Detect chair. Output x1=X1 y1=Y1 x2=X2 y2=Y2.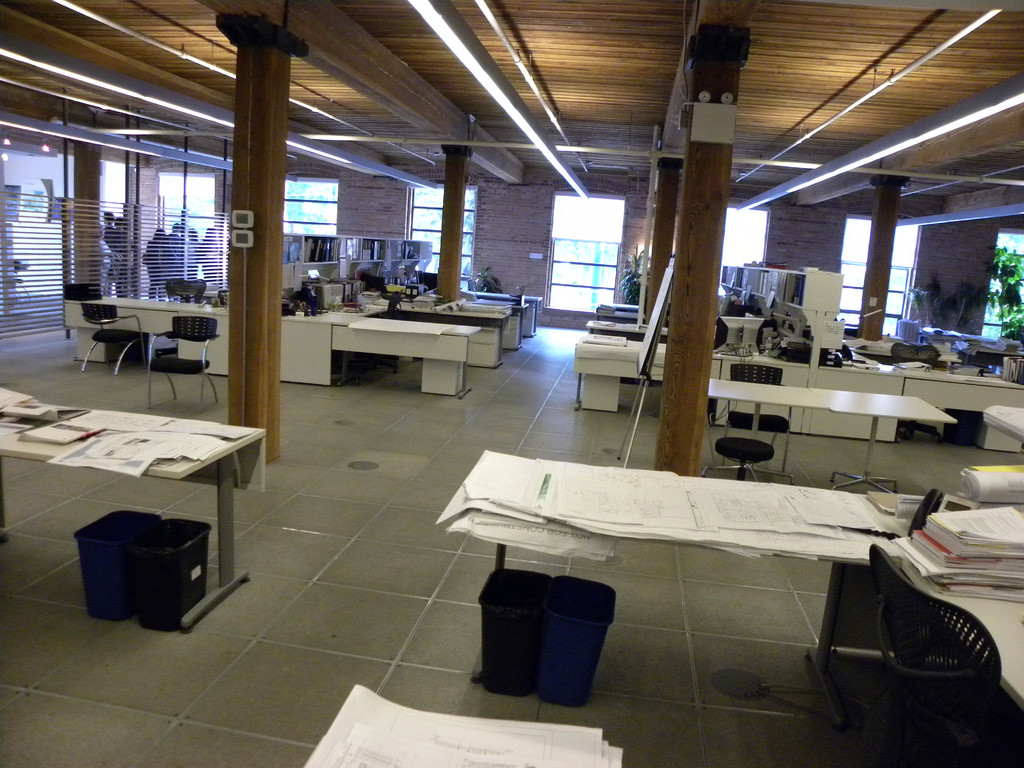
x1=368 y1=291 x2=401 y2=373.
